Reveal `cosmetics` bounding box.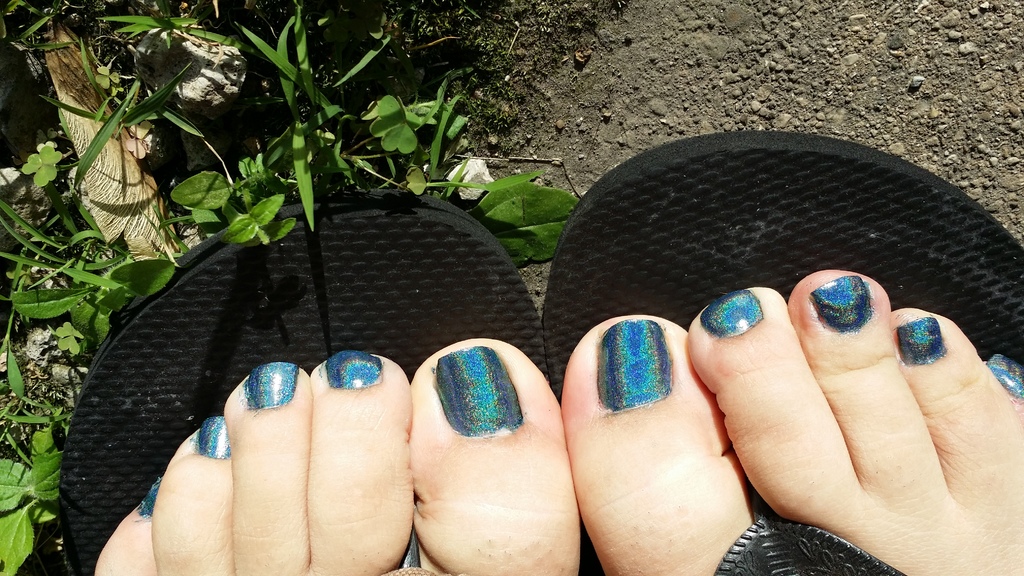
Revealed: rect(429, 345, 524, 436).
